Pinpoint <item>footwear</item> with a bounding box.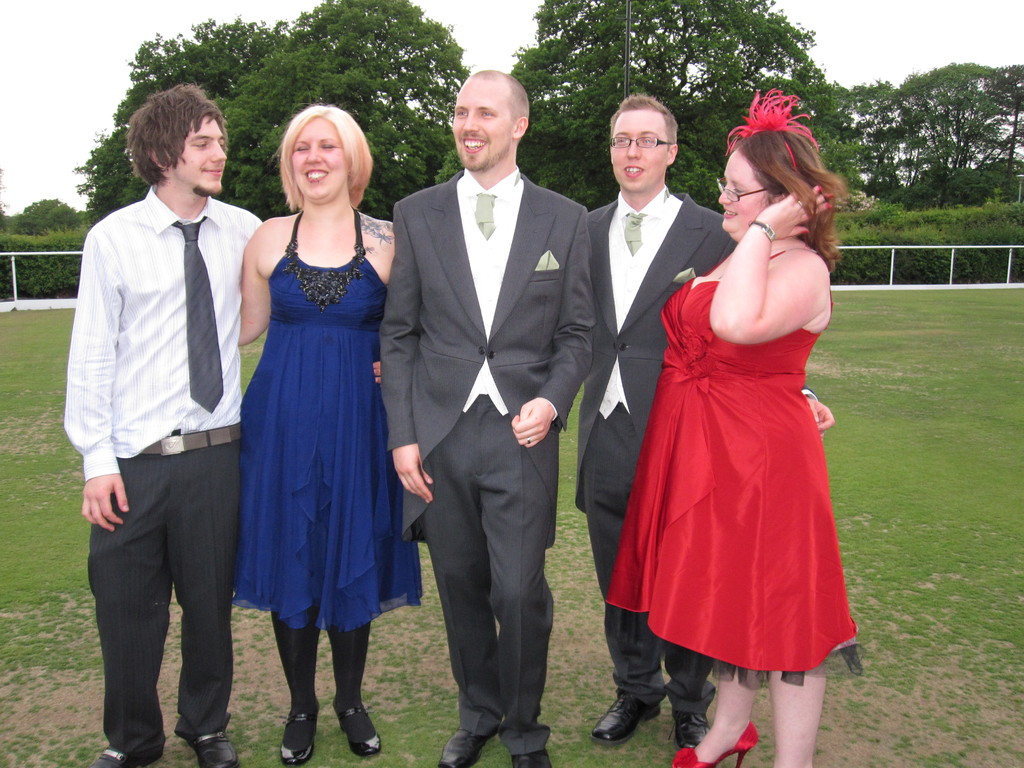
[left=664, top=712, right=716, bottom=753].
